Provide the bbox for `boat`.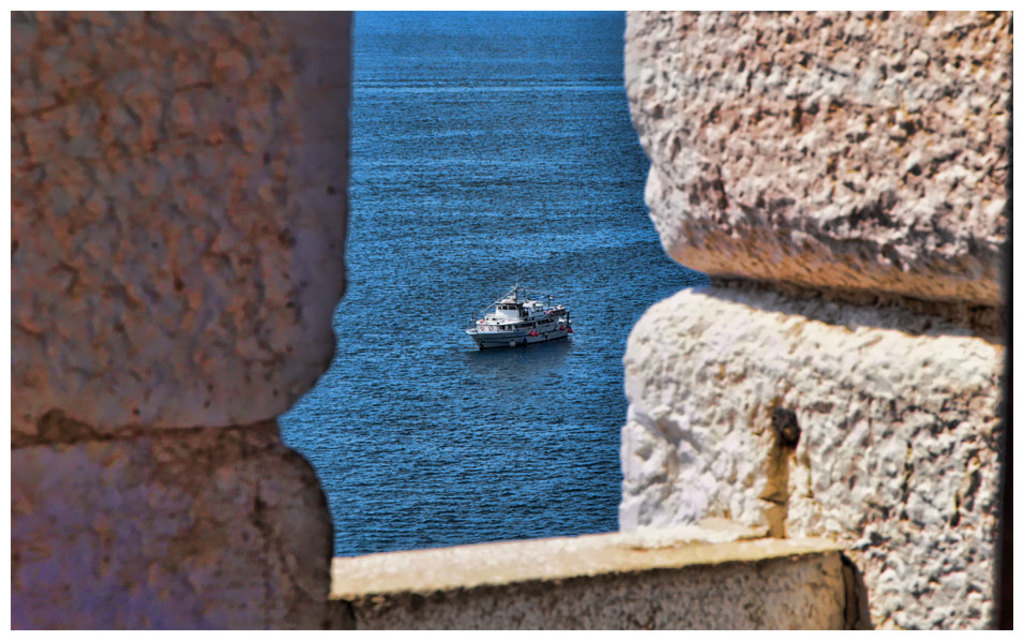
(x1=468, y1=280, x2=583, y2=344).
